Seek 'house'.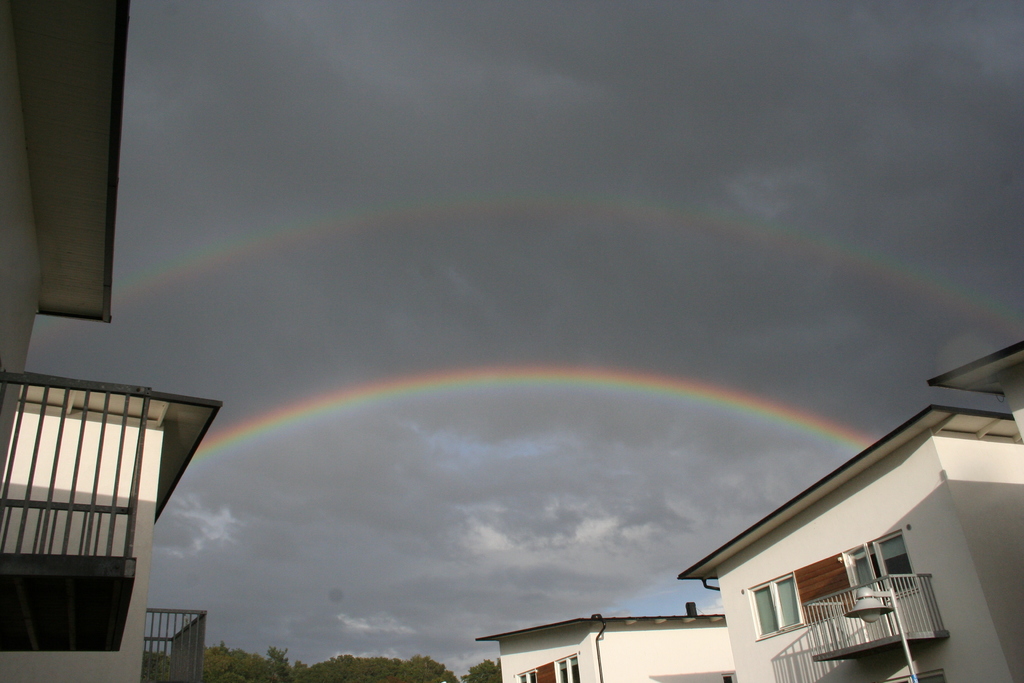
{"left": 0, "top": 363, "right": 224, "bottom": 682}.
